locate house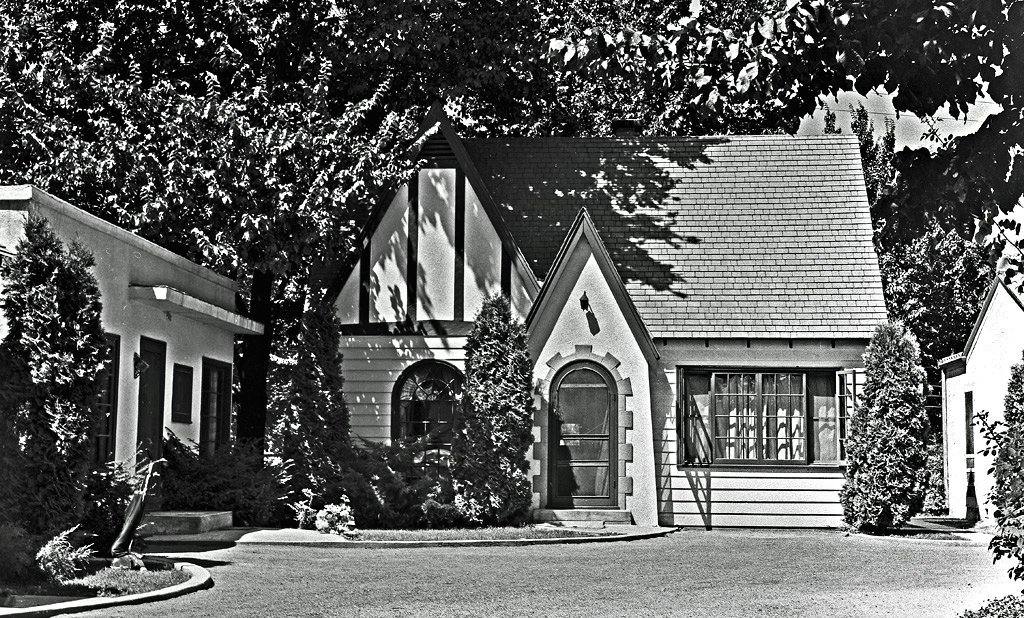
detection(190, 101, 913, 549)
